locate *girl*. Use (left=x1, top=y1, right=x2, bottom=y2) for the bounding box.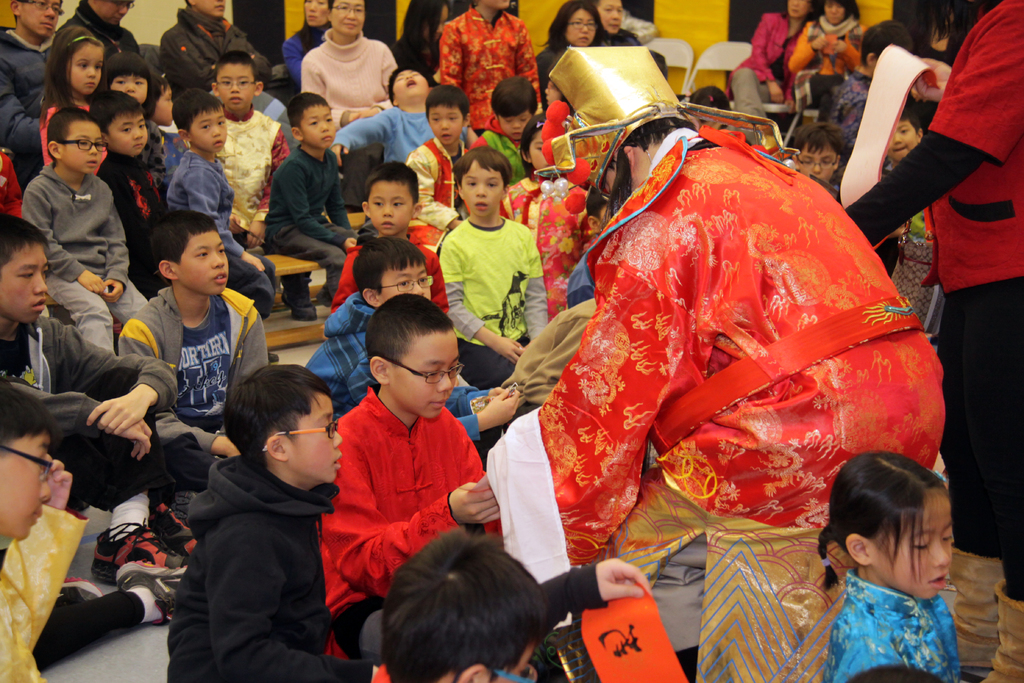
(left=37, top=24, right=108, bottom=169).
